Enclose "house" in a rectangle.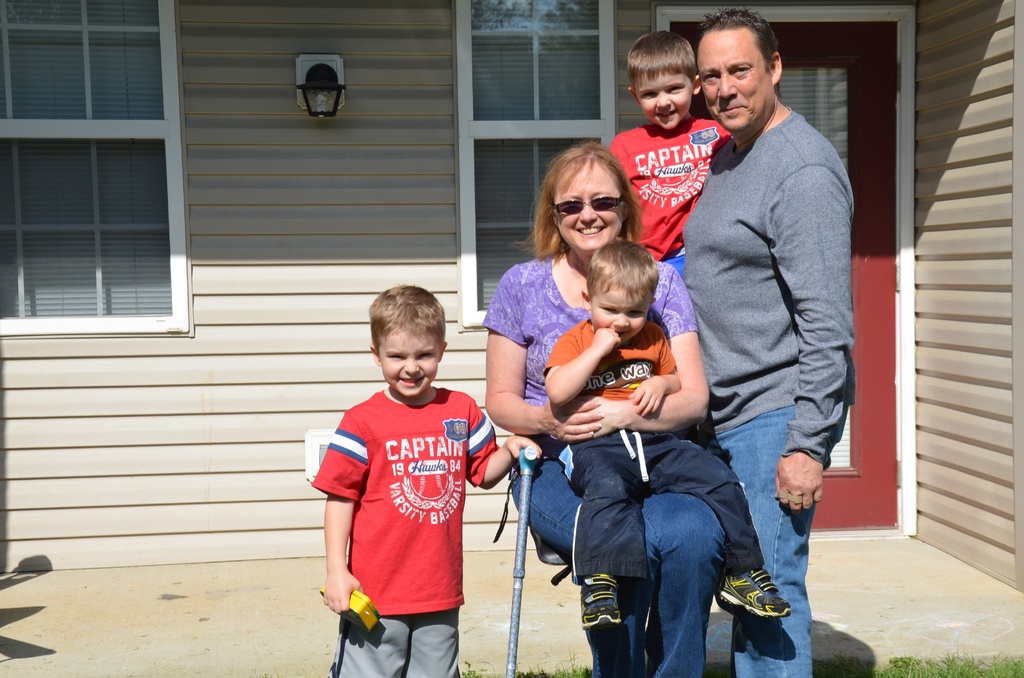
pyautogui.locateOnScreen(0, 0, 966, 631).
